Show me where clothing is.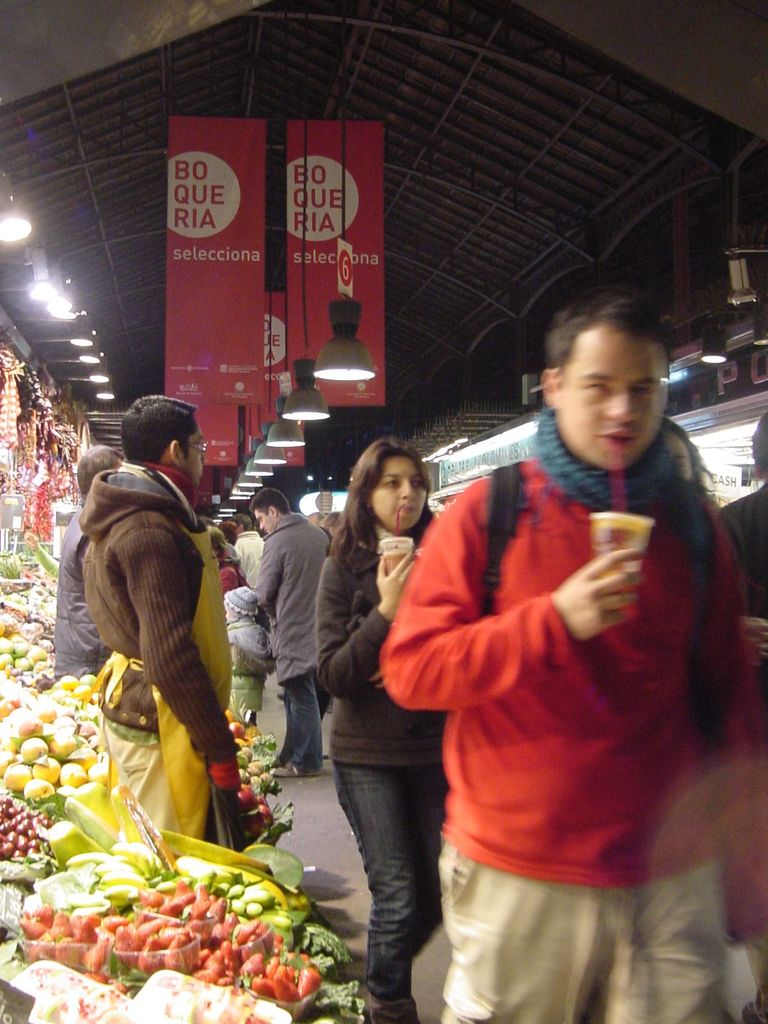
clothing is at 315,540,446,1023.
